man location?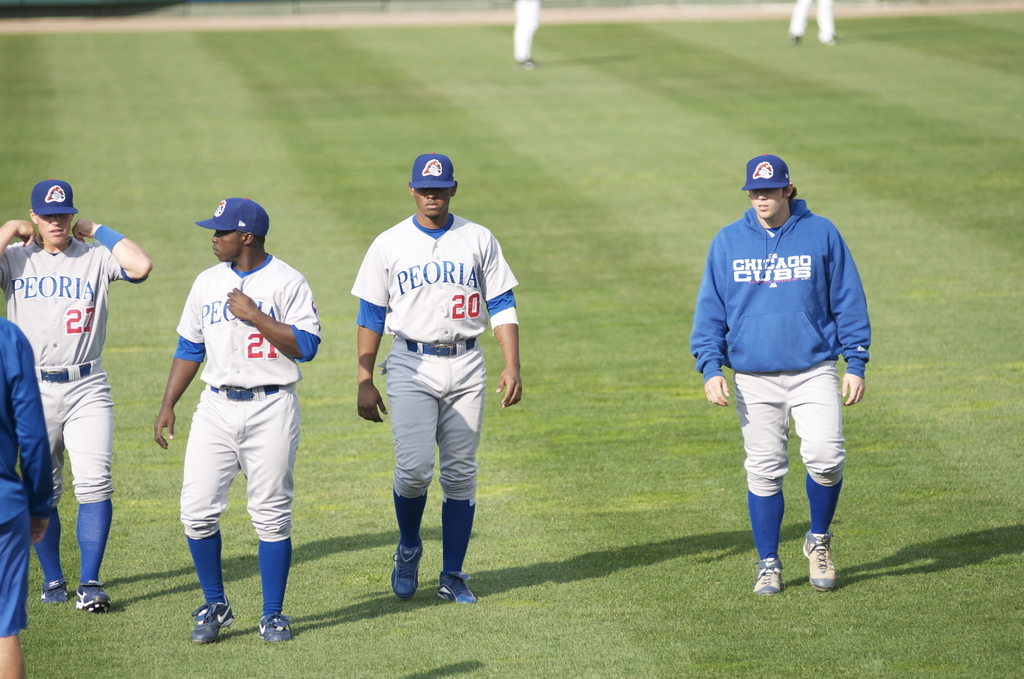
l=0, t=318, r=58, b=678
